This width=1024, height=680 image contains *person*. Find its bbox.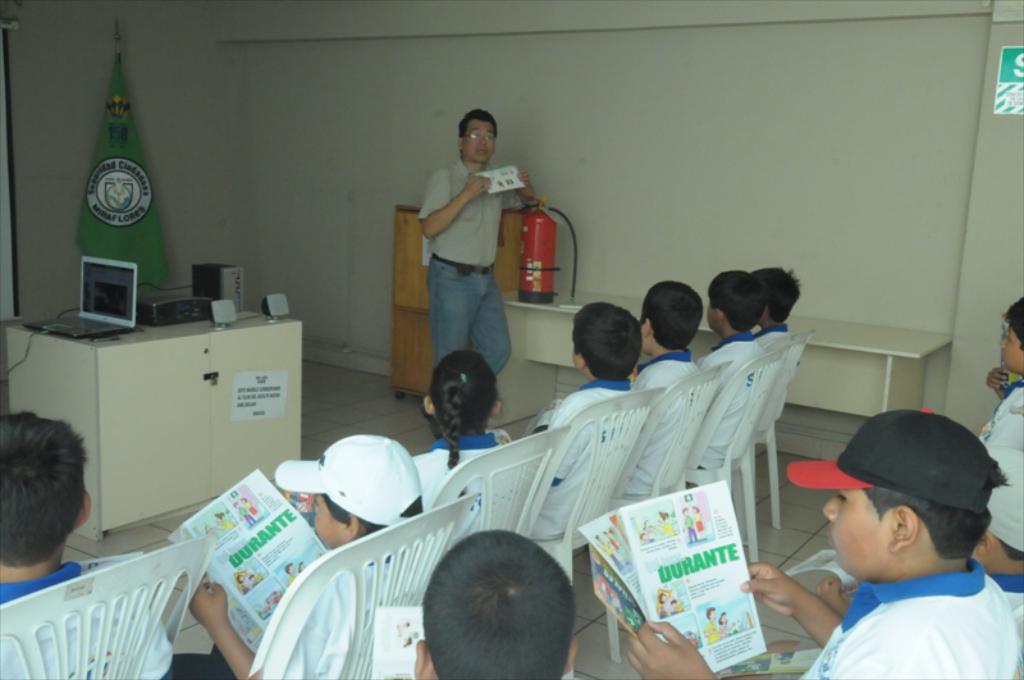
(x1=701, y1=607, x2=719, y2=644).
